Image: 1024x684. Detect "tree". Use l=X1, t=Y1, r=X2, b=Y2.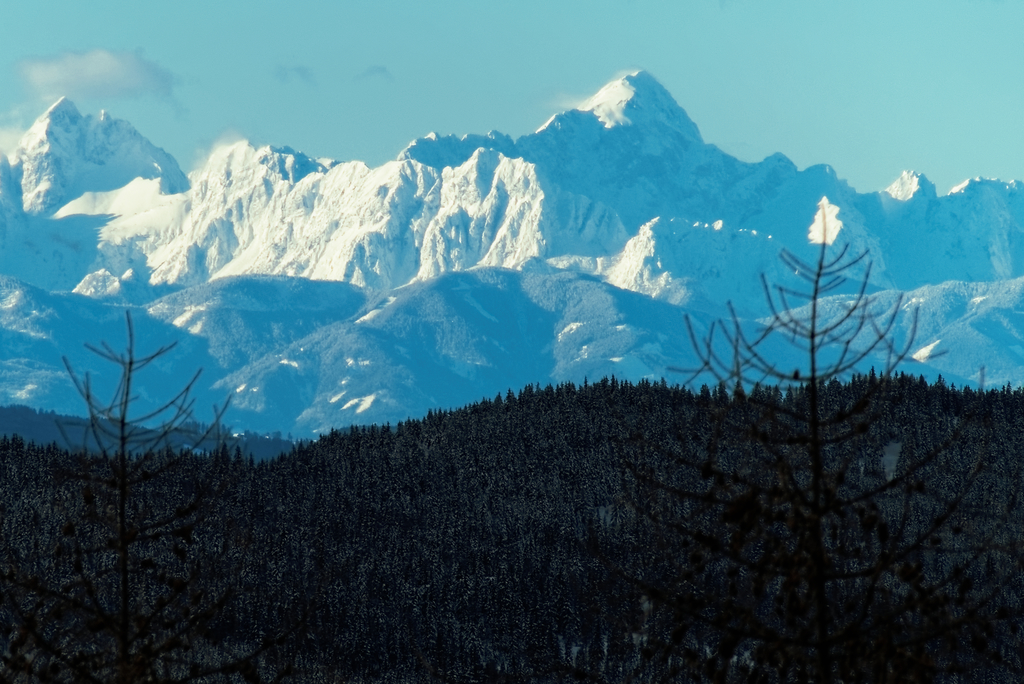
l=1, t=298, r=340, b=681.
